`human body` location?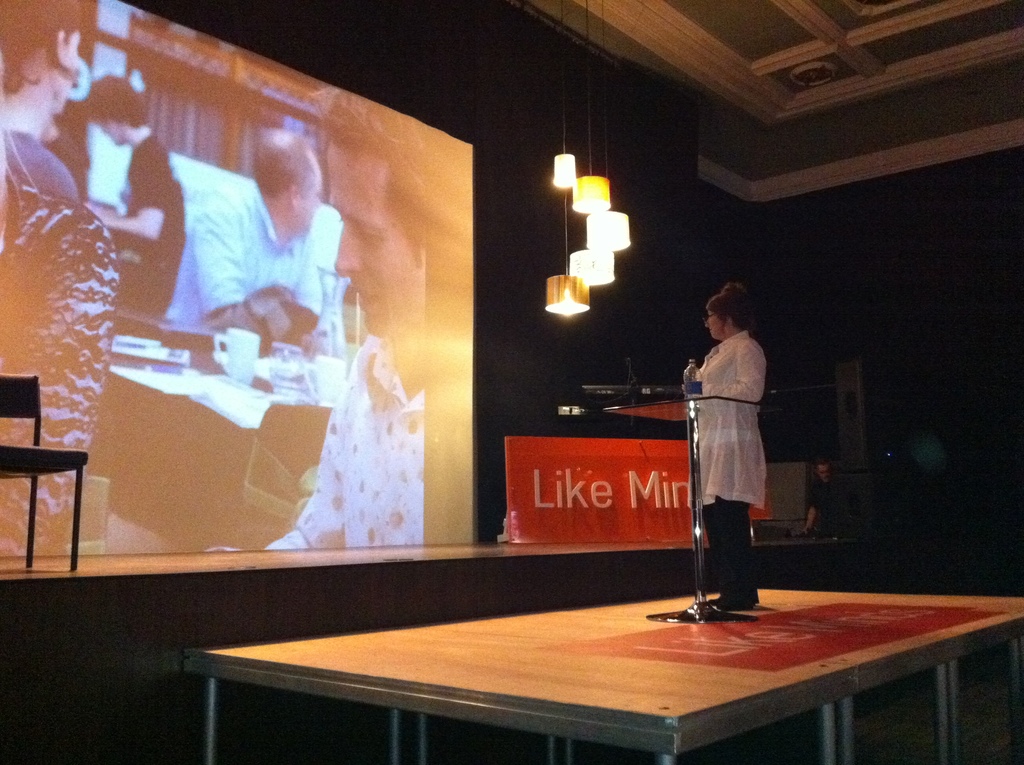
region(80, 71, 183, 326)
